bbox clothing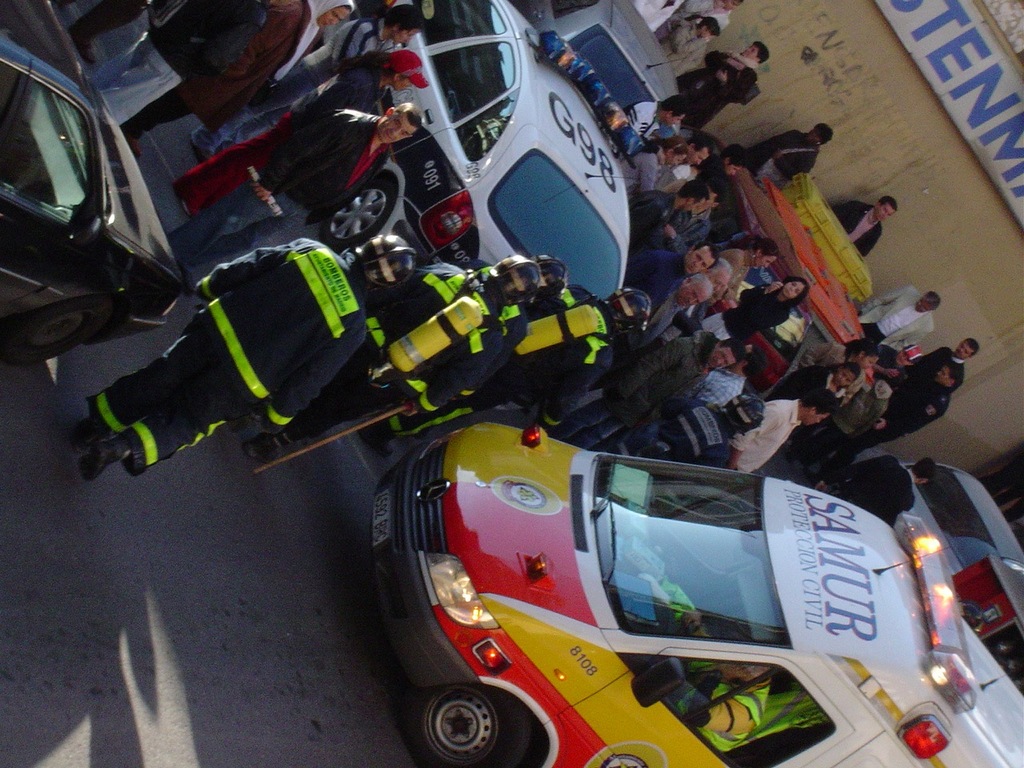
rect(69, 0, 416, 290)
